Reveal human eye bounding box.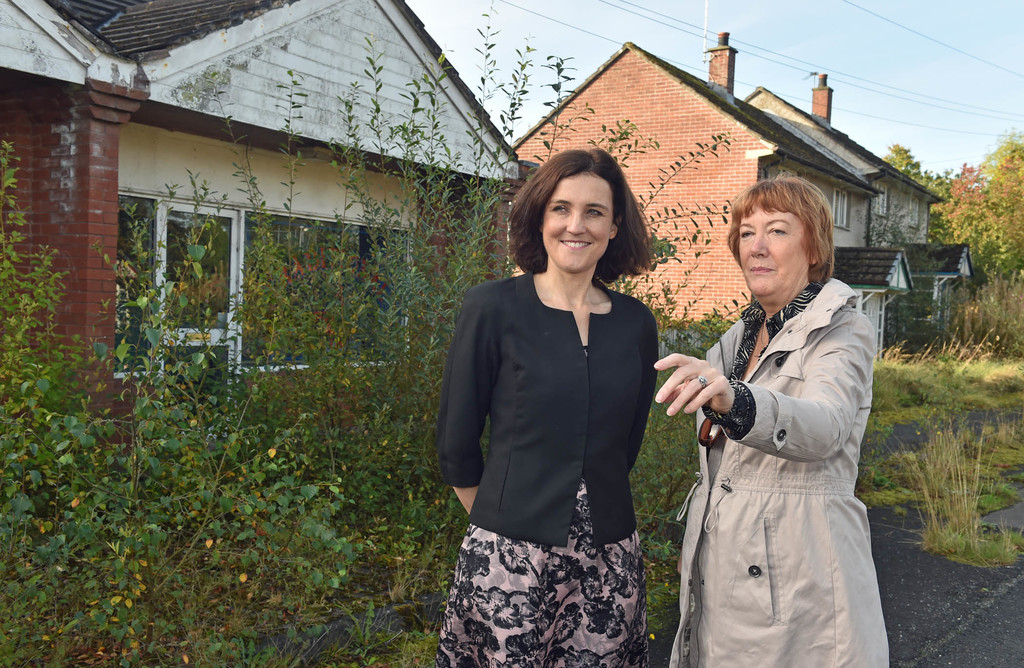
Revealed: bbox(736, 227, 754, 239).
